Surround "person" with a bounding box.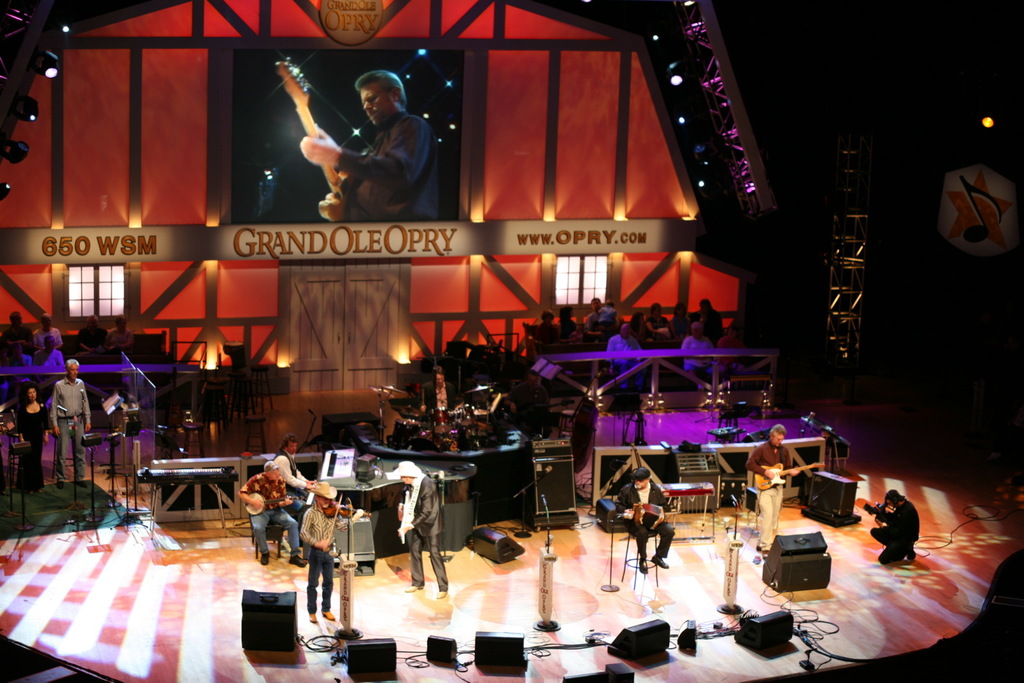
[273, 437, 315, 519].
